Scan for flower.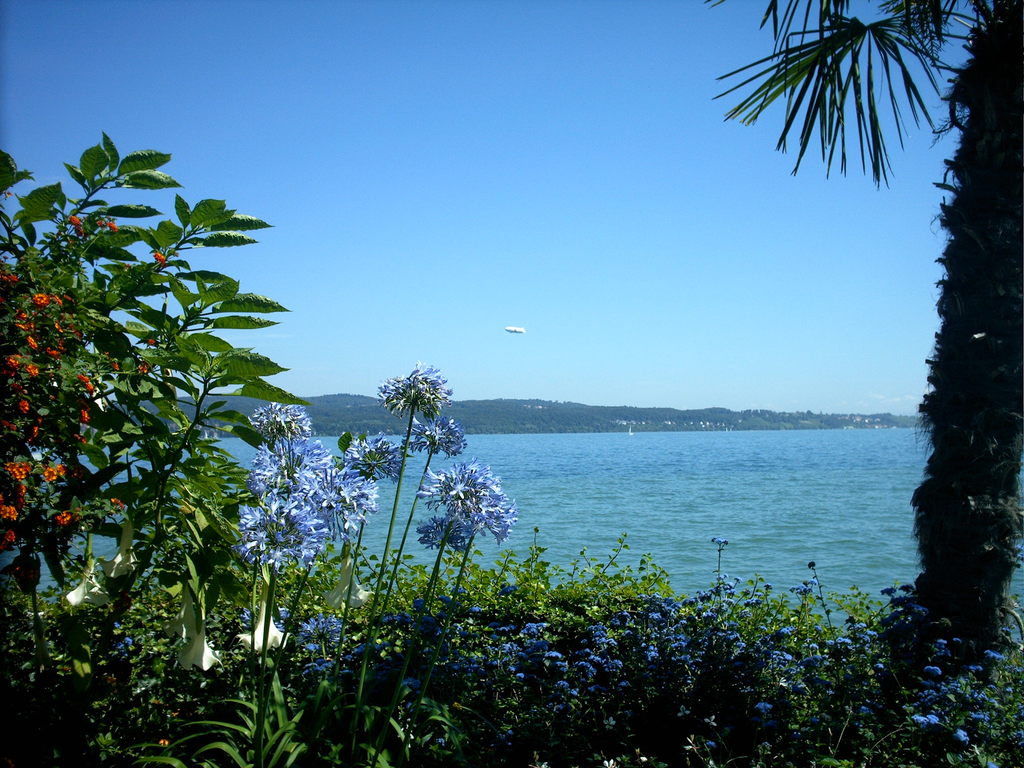
Scan result: <box>713,534,729,550</box>.
